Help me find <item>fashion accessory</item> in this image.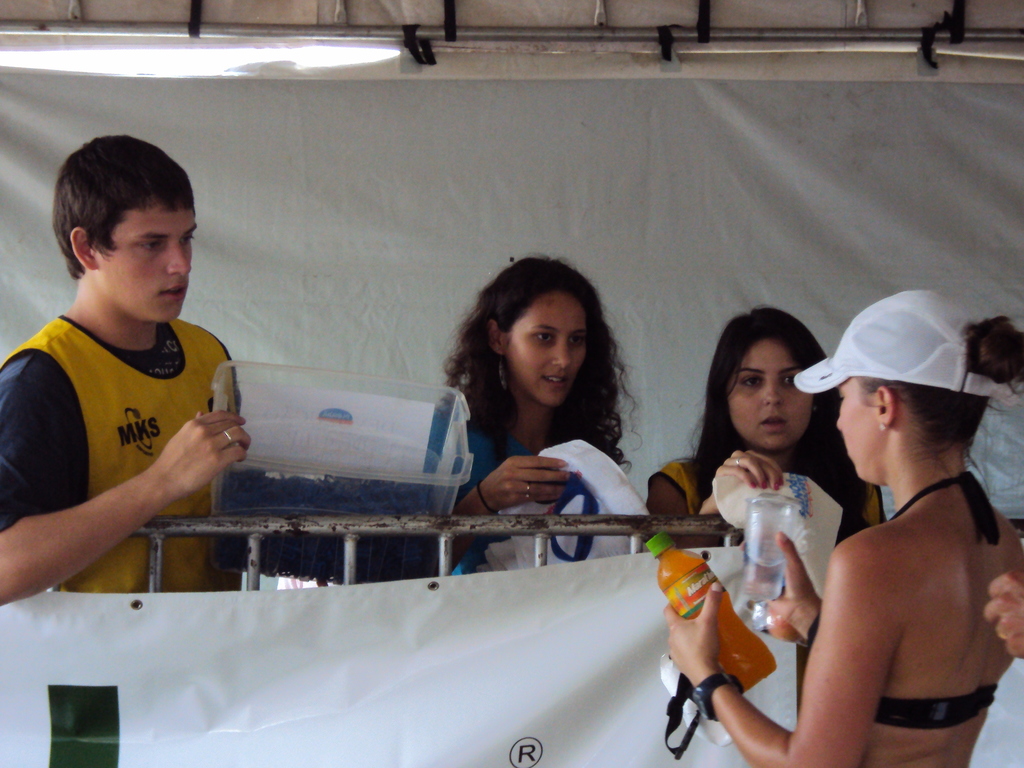
Found it: bbox=[499, 349, 509, 389].
